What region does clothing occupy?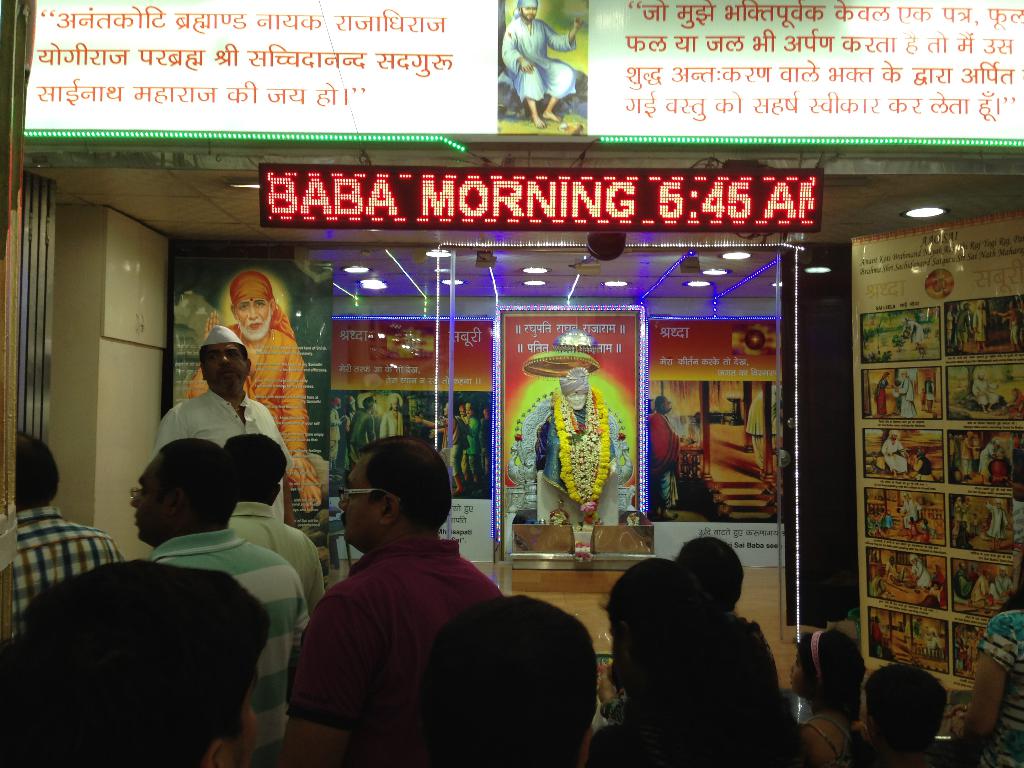
{"x1": 955, "y1": 311, "x2": 971, "y2": 344}.
